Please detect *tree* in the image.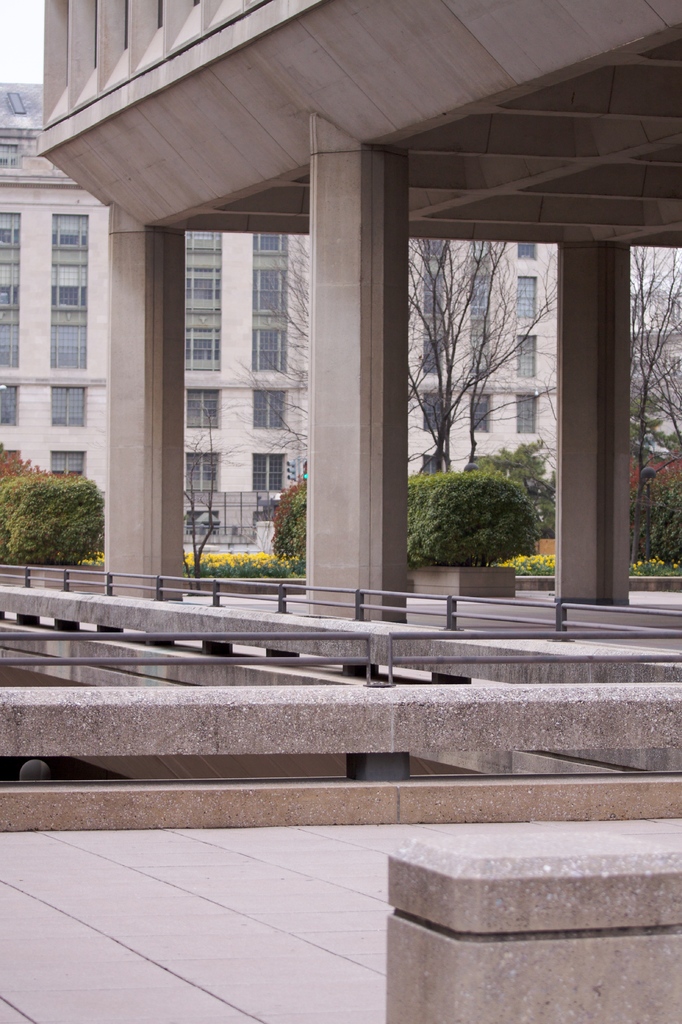
228,239,559,472.
